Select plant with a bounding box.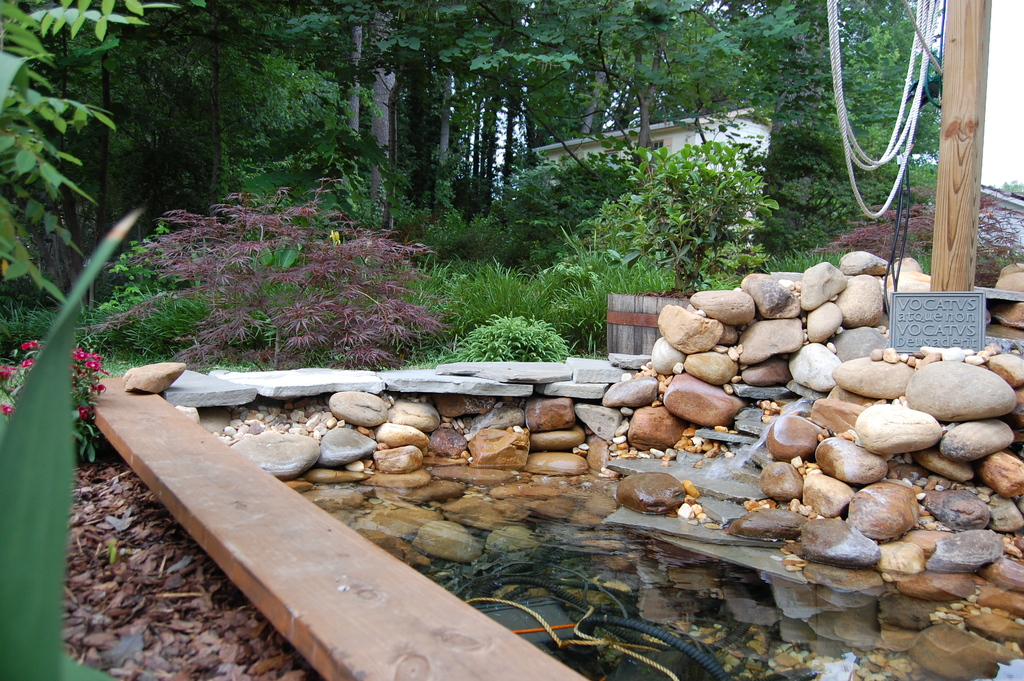
BBox(440, 258, 561, 327).
